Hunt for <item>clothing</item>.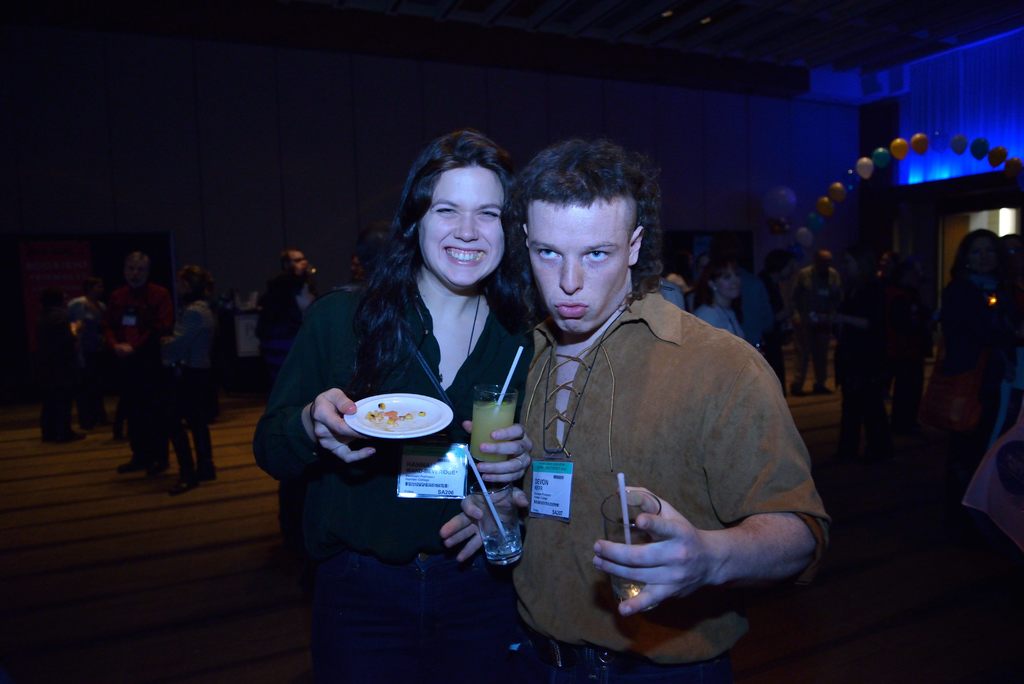
Hunted down at left=934, top=272, right=1011, bottom=442.
